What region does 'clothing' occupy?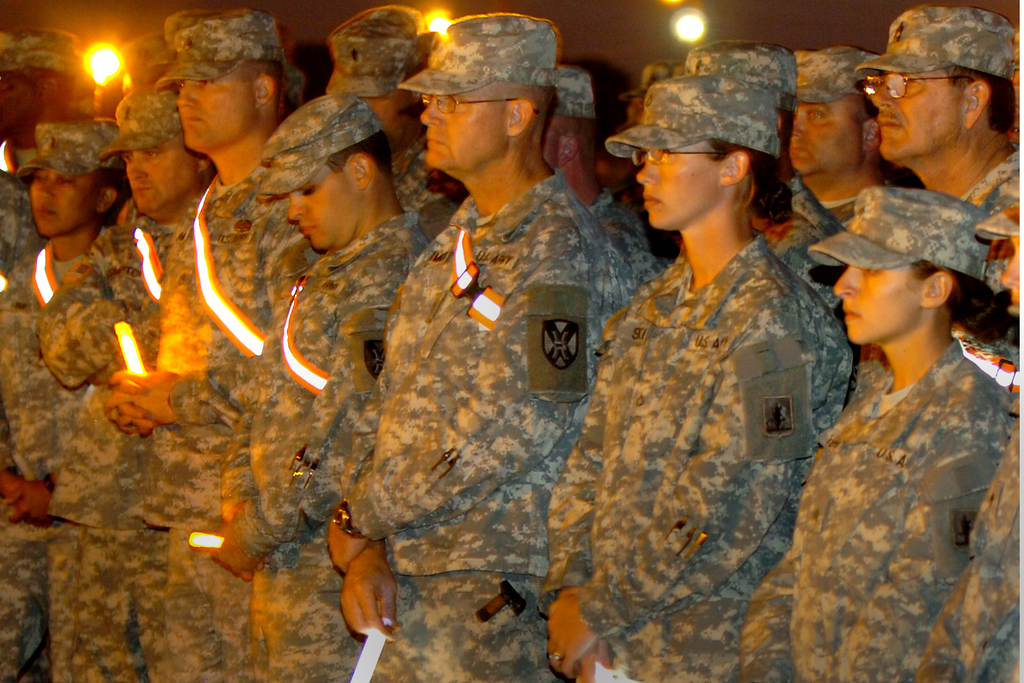
252,207,429,682.
